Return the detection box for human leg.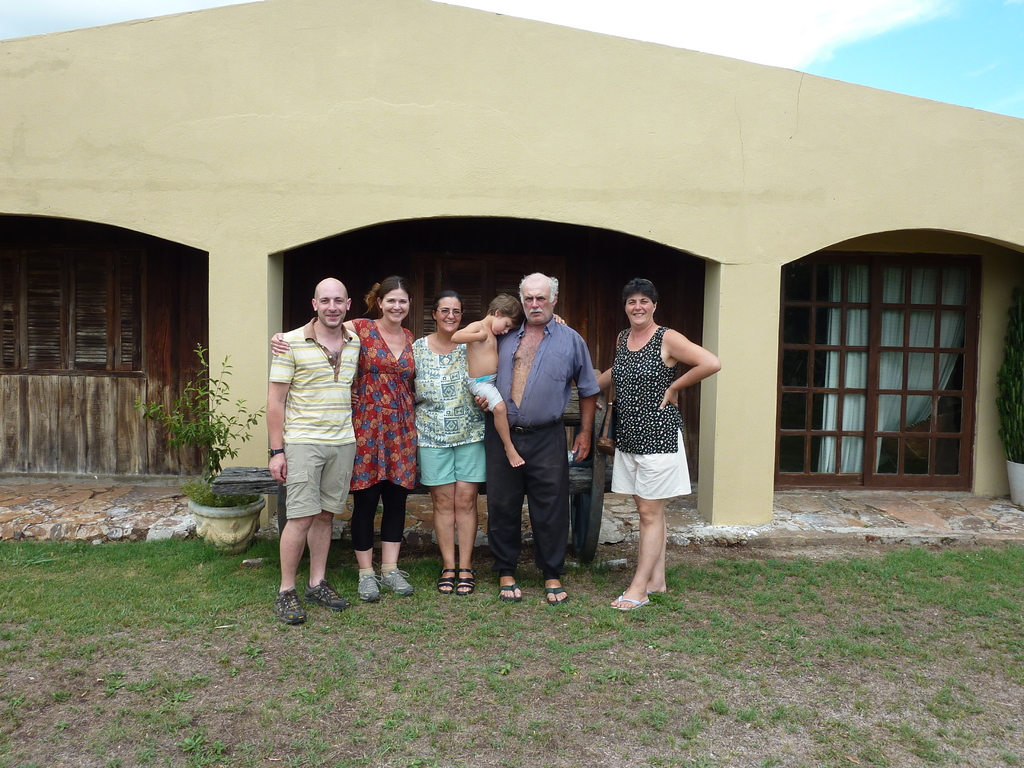
(381, 486, 410, 593).
